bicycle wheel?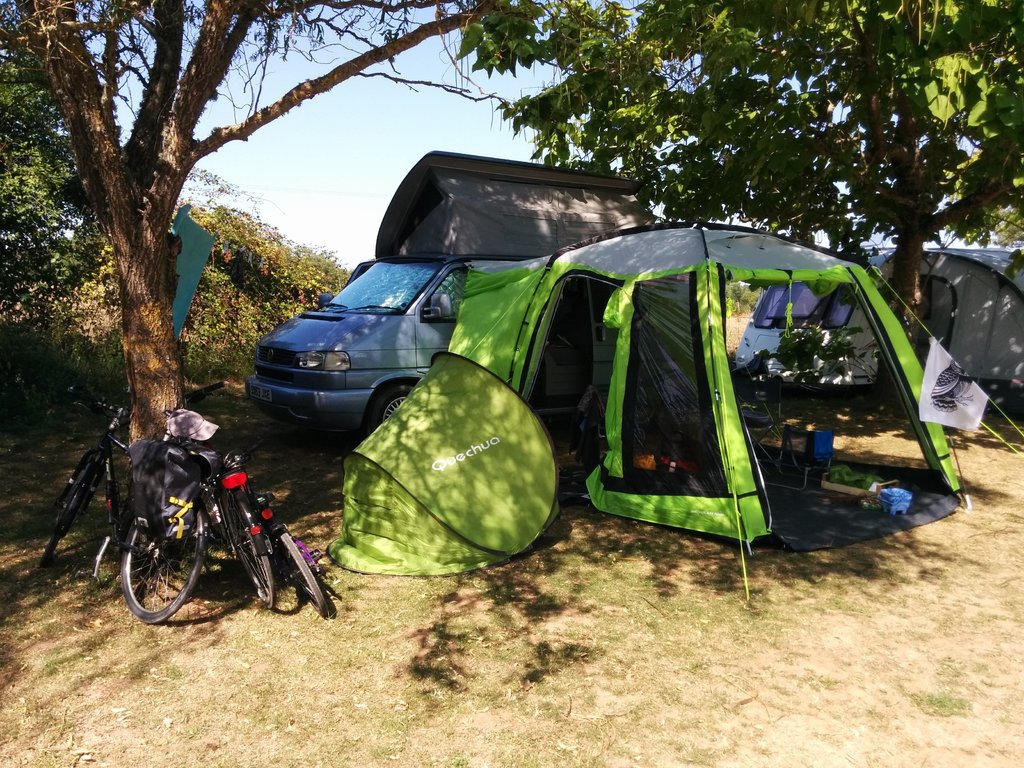
107, 511, 188, 626
